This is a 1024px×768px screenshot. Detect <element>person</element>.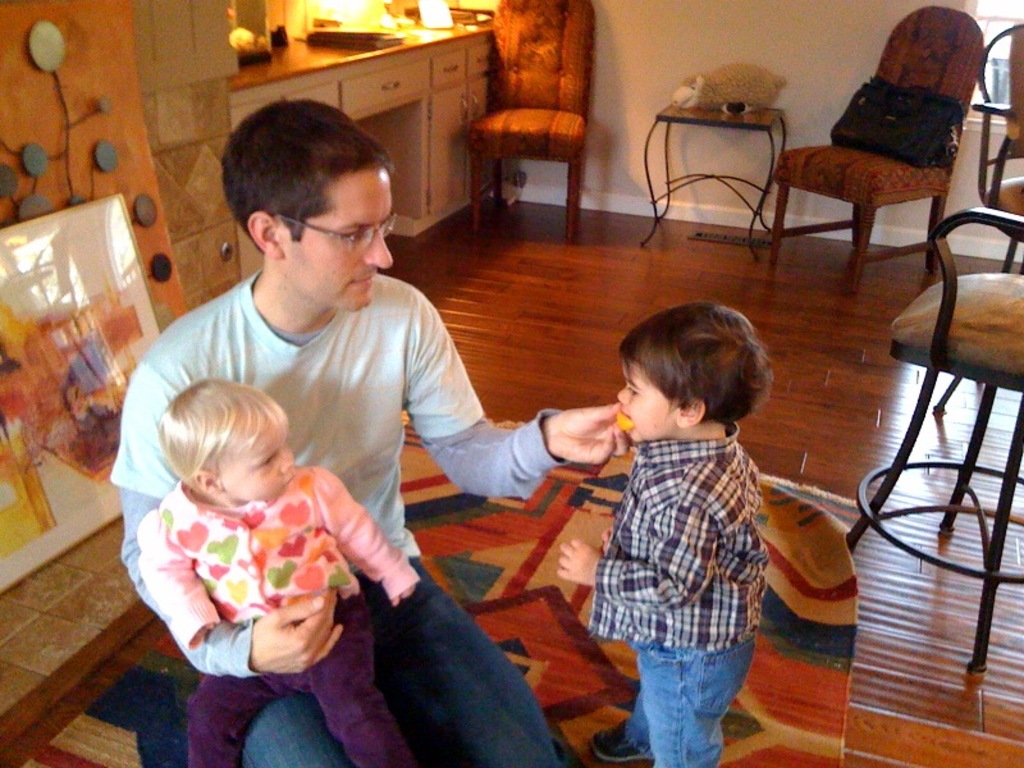
pyautogui.locateOnScreen(138, 384, 412, 767).
